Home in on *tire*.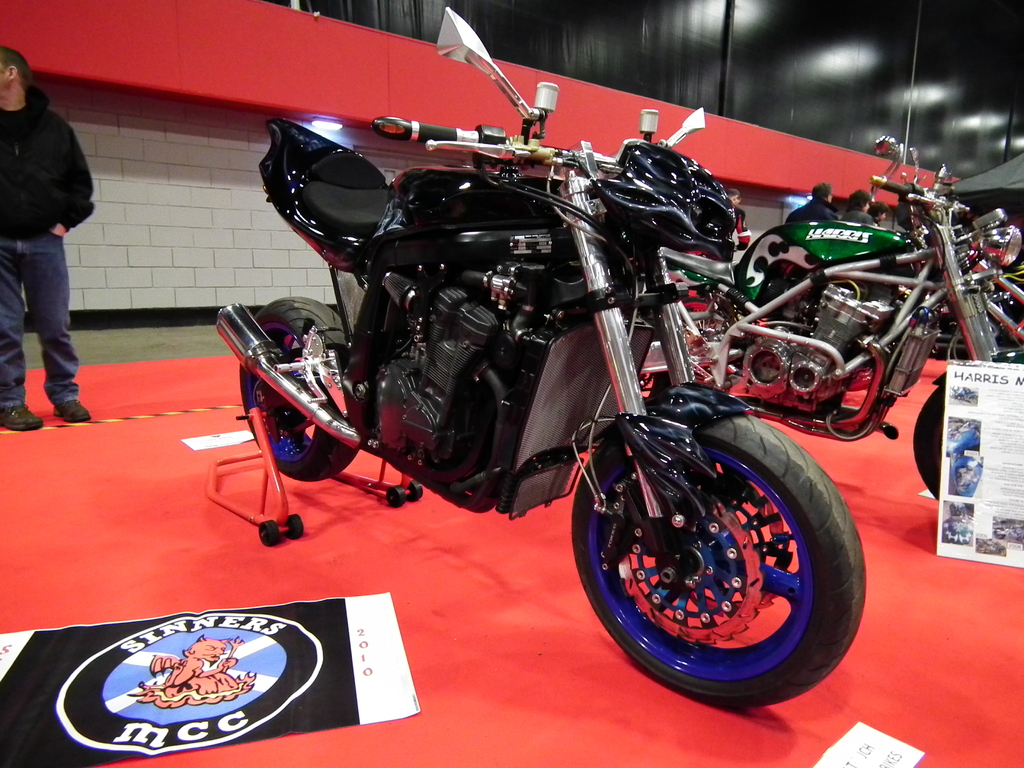
Homed in at [911,380,943,497].
